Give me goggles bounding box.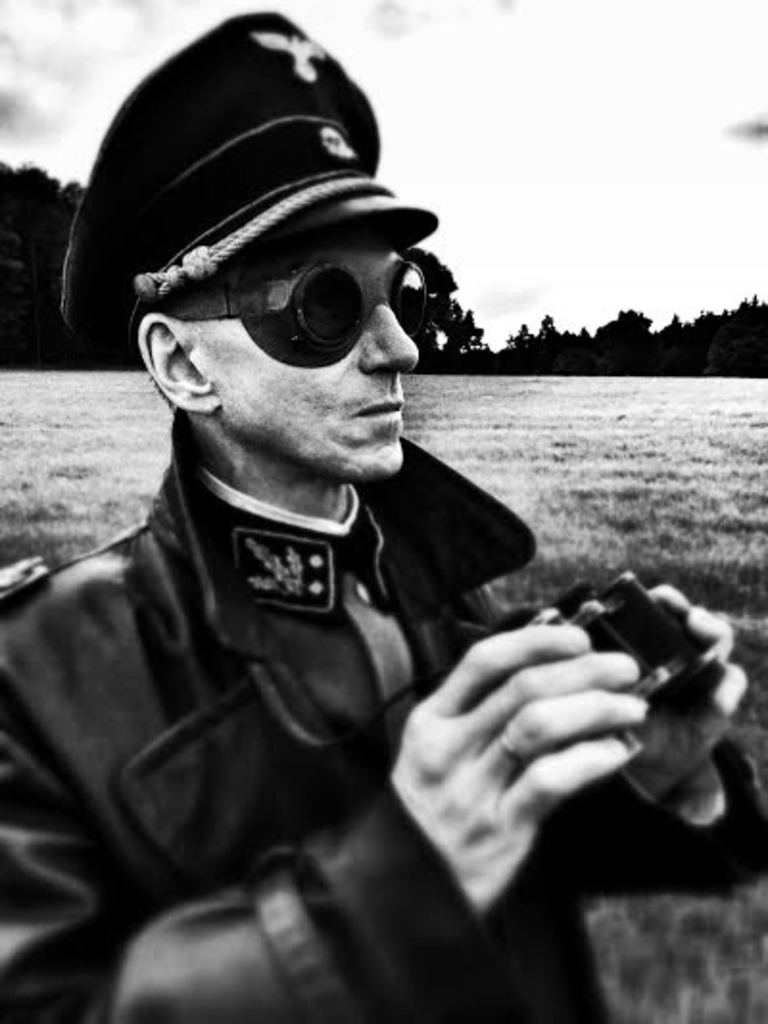
bbox(125, 188, 436, 359).
